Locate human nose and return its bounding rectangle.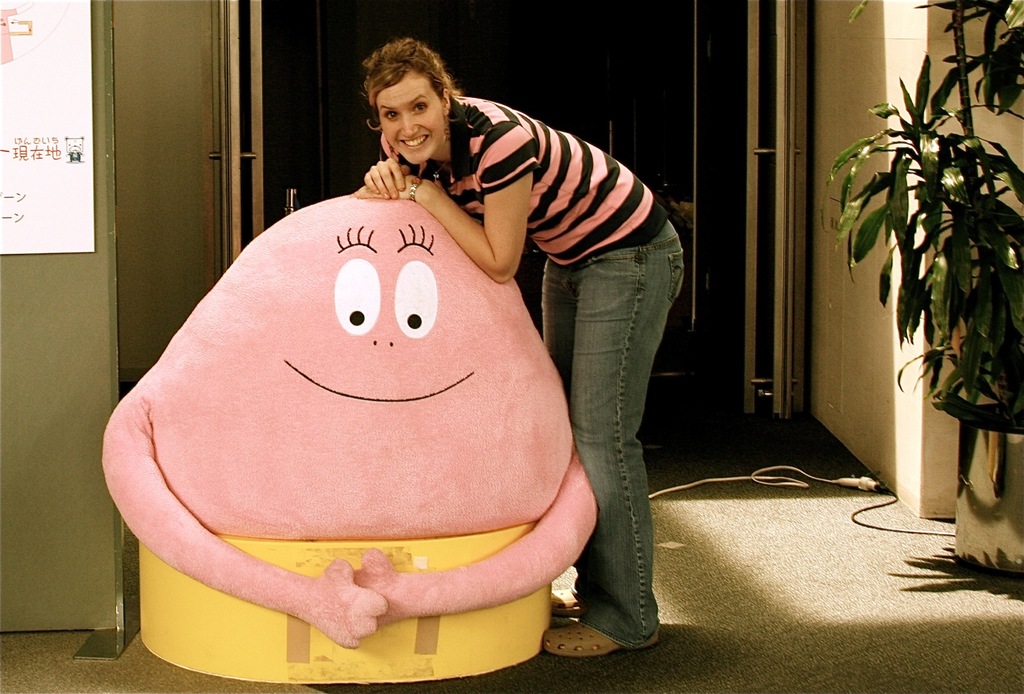
<bbox>401, 111, 420, 136</bbox>.
